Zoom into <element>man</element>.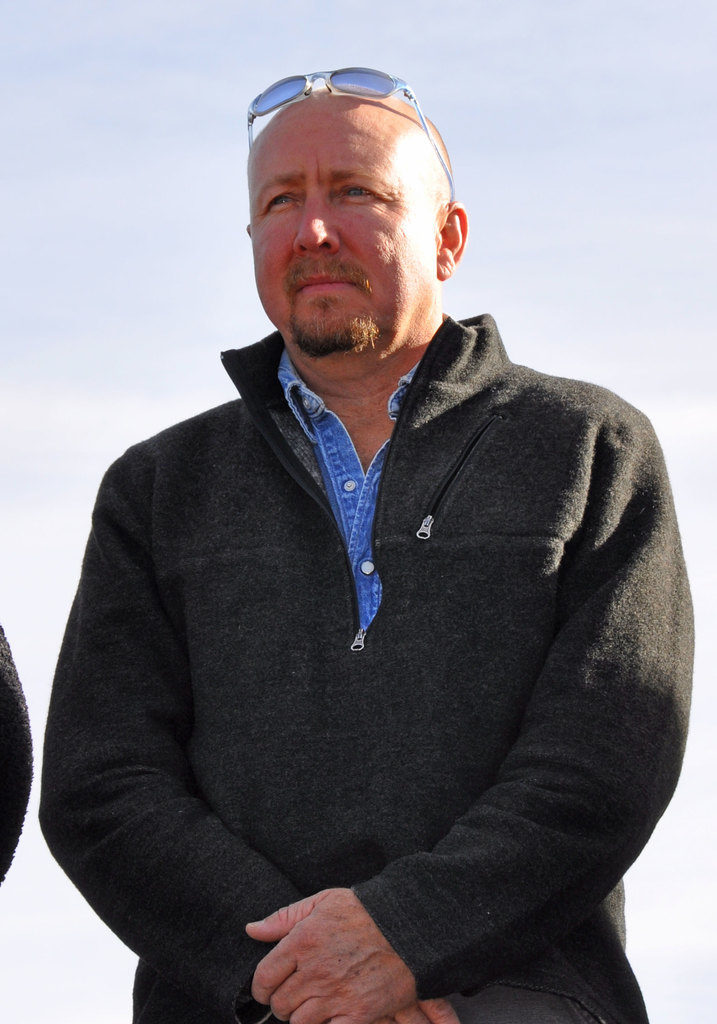
Zoom target: bbox=[43, 22, 716, 1023].
